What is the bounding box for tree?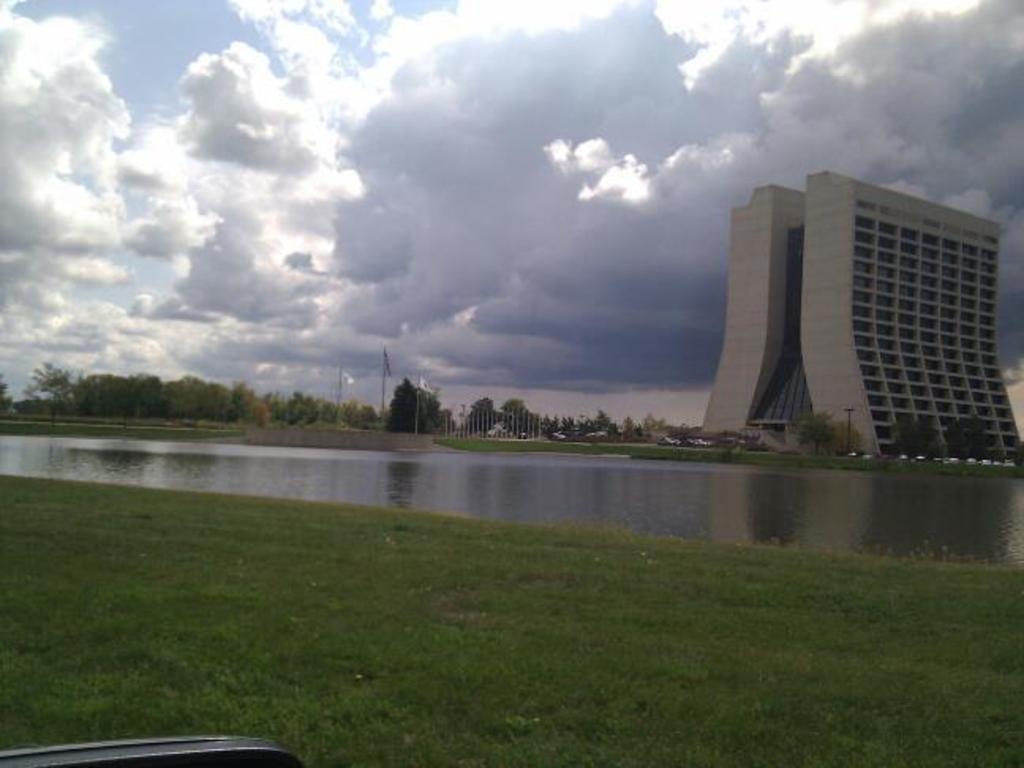
(468, 390, 559, 439).
